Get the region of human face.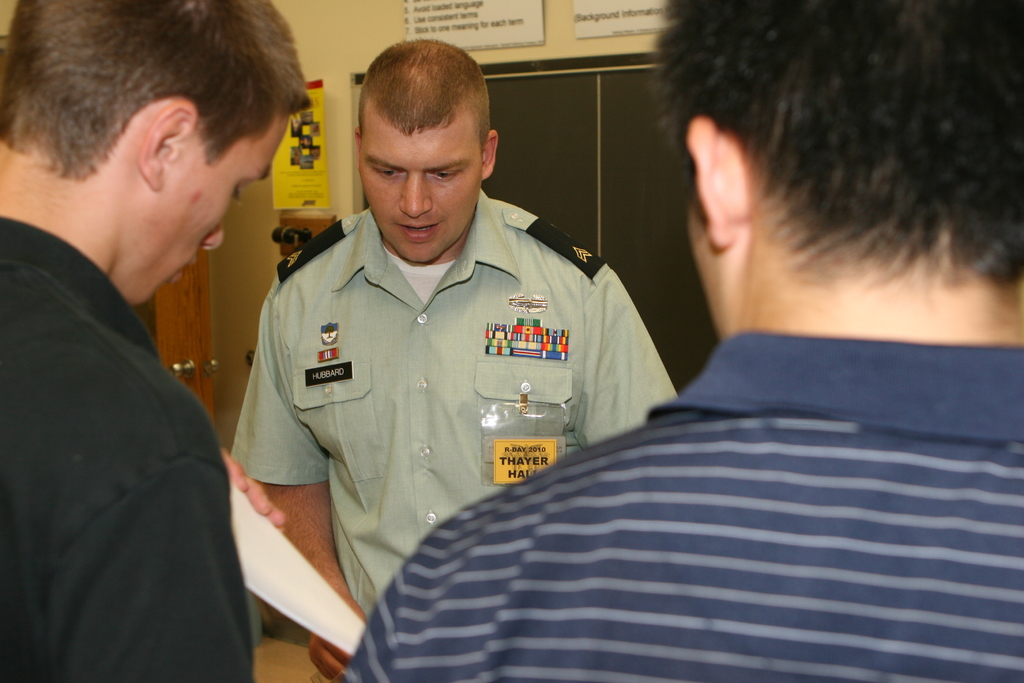
(130, 115, 292, 306).
